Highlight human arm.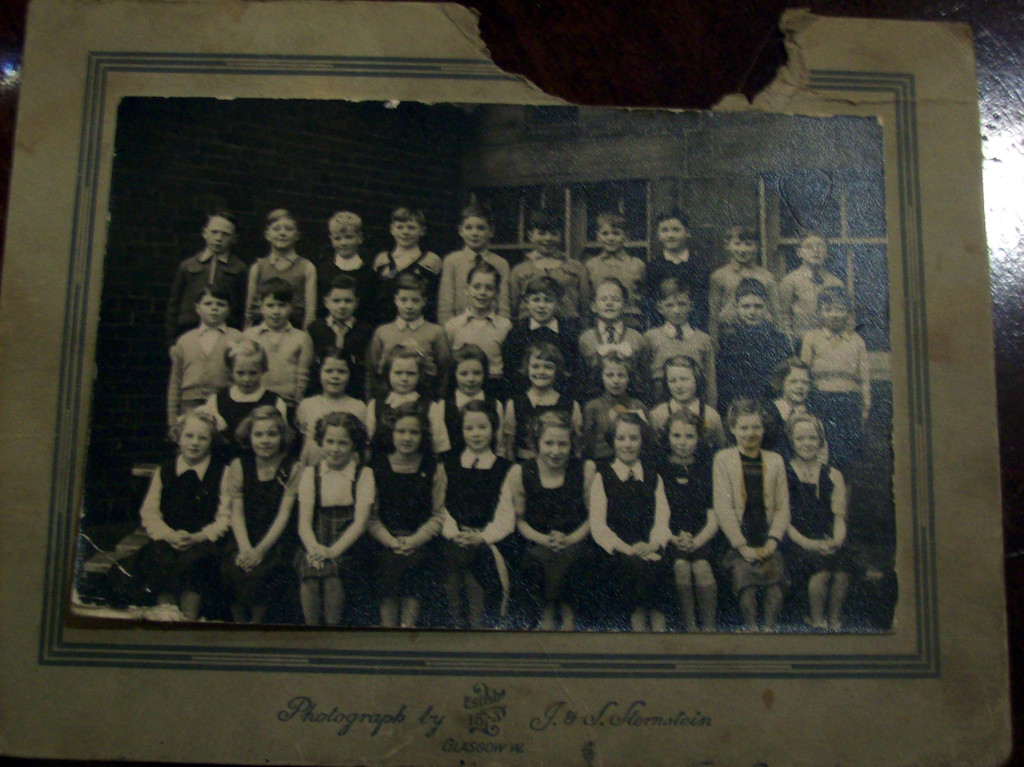
Highlighted region: bbox(817, 470, 851, 554).
